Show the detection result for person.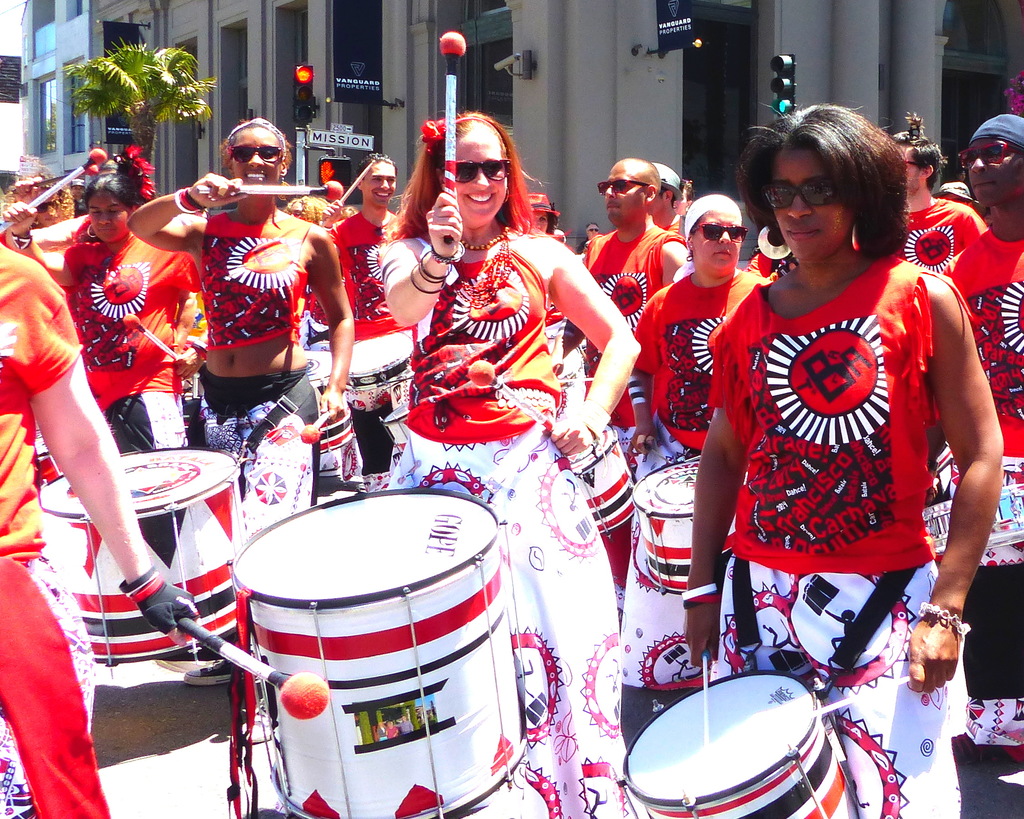
[left=376, top=110, right=643, bottom=818].
